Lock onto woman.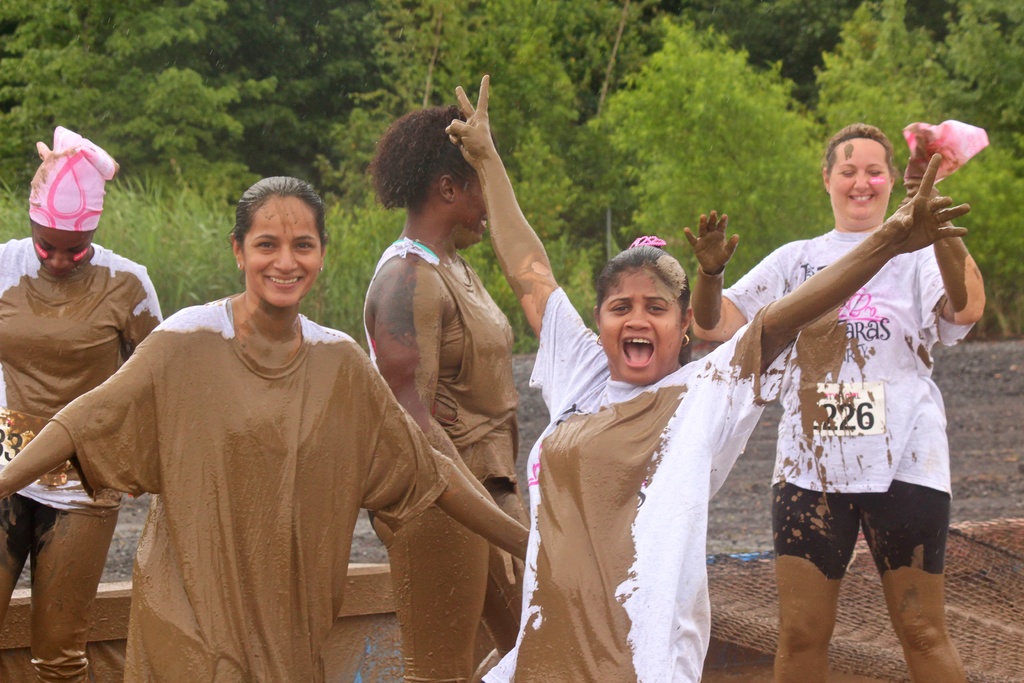
Locked: bbox=[357, 105, 531, 682].
